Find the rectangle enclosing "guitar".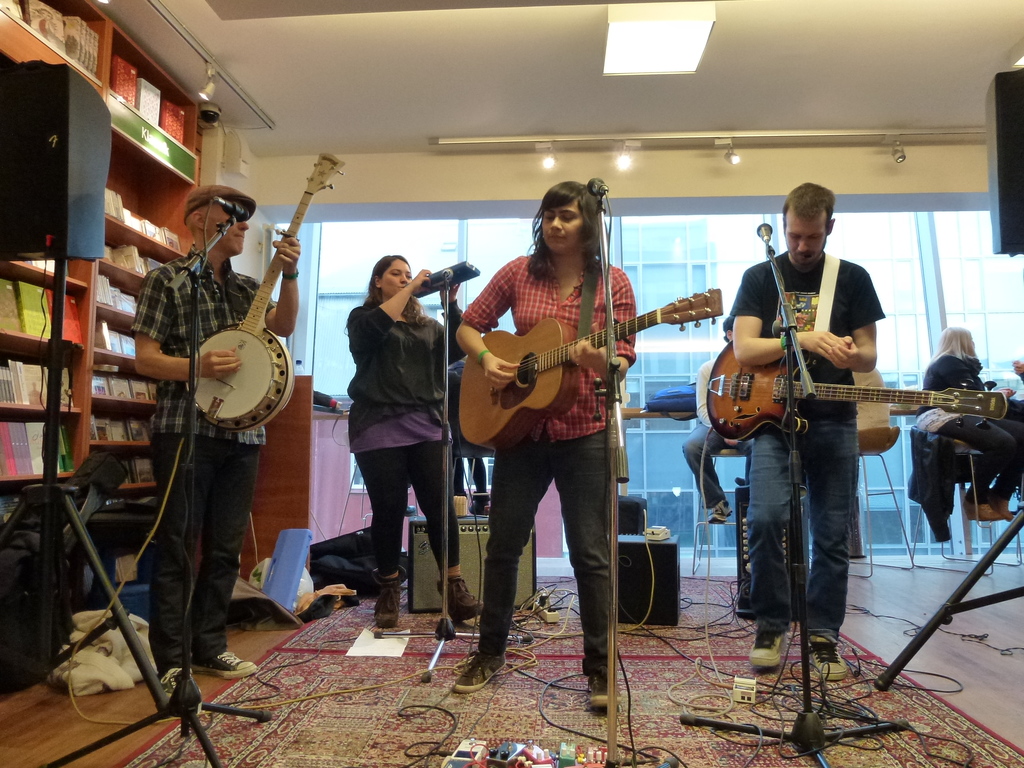
pyautogui.locateOnScreen(707, 337, 1009, 444).
